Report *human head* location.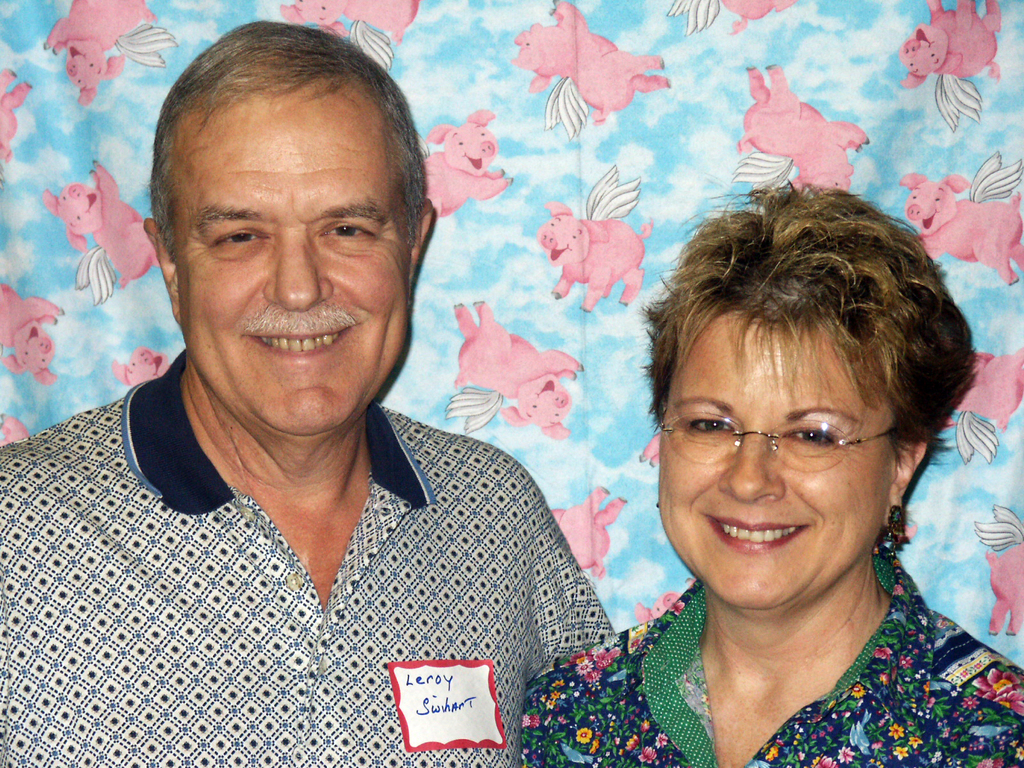
Report: {"left": 145, "top": 70, "right": 450, "bottom": 449}.
